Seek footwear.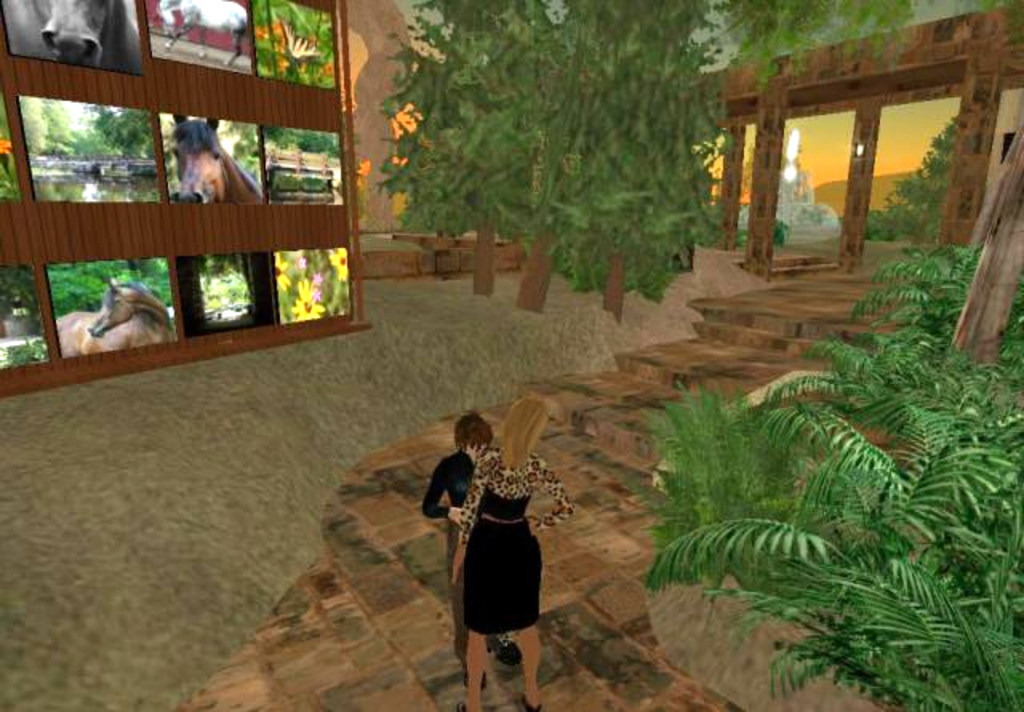
x1=462, y1=669, x2=490, y2=694.
